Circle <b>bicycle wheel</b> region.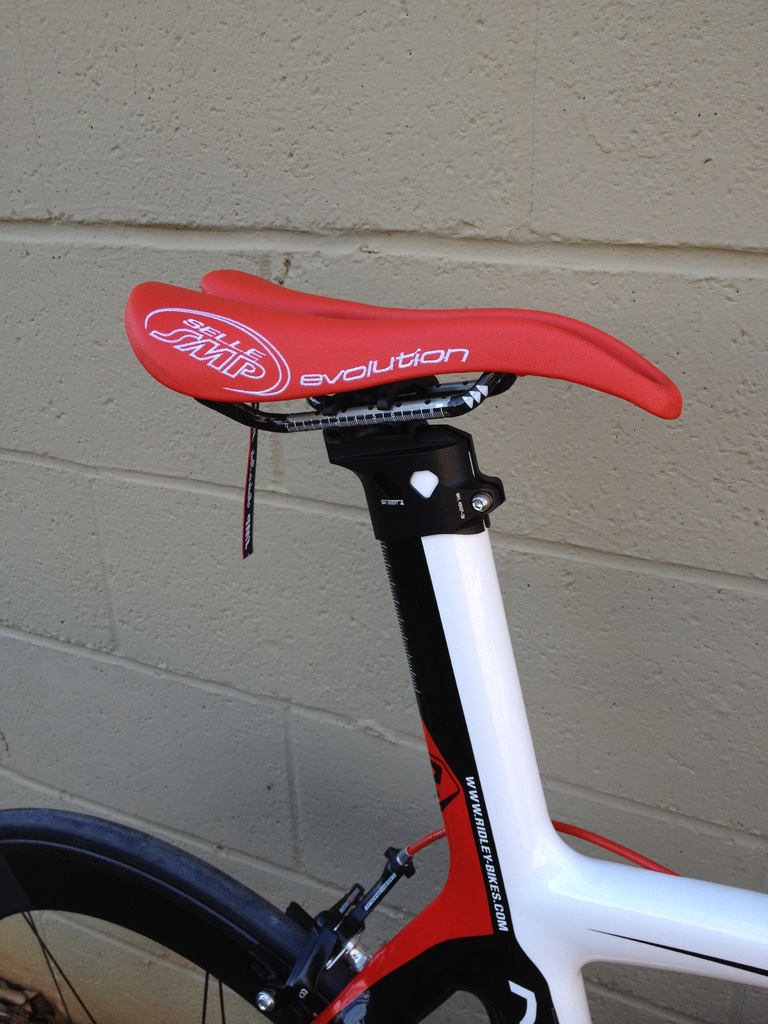
Region: (0, 808, 317, 1023).
